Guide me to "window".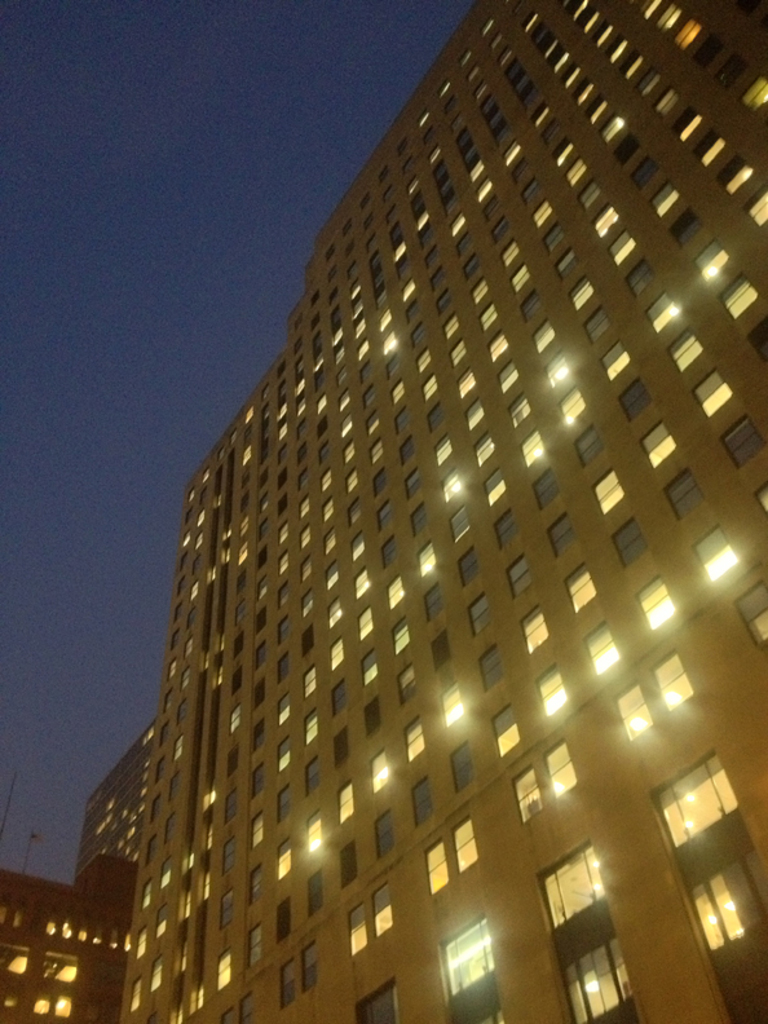
Guidance: BBox(279, 741, 288, 780).
